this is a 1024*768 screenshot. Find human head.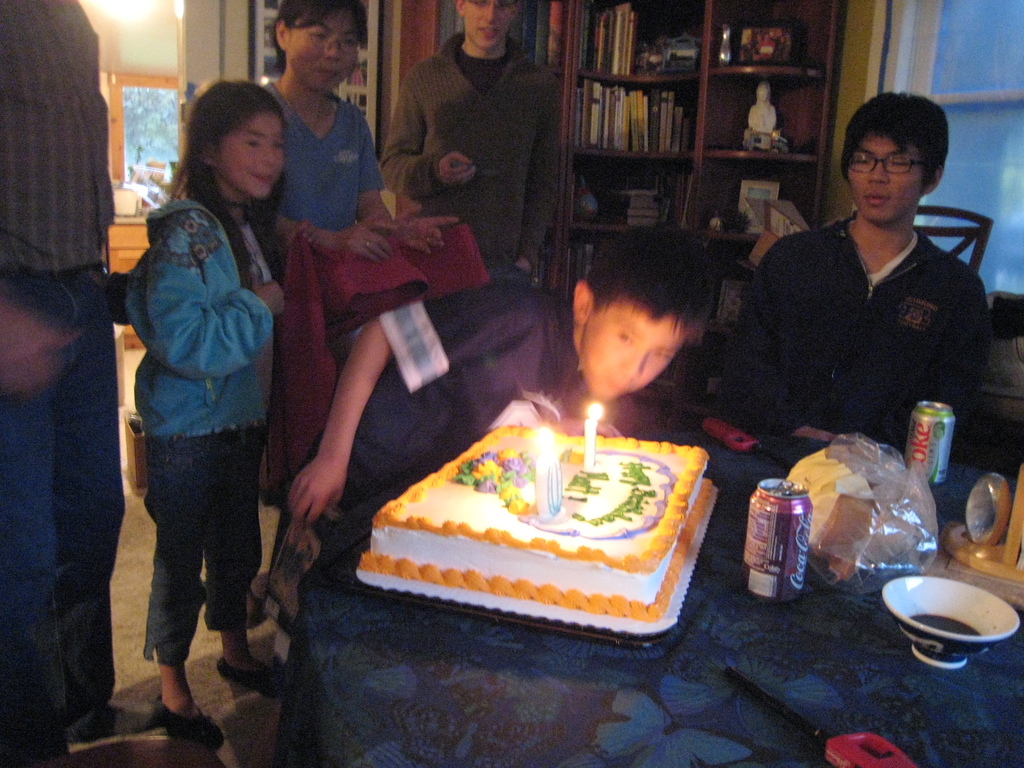
Bounding box: 451, 0, 531, 51.
